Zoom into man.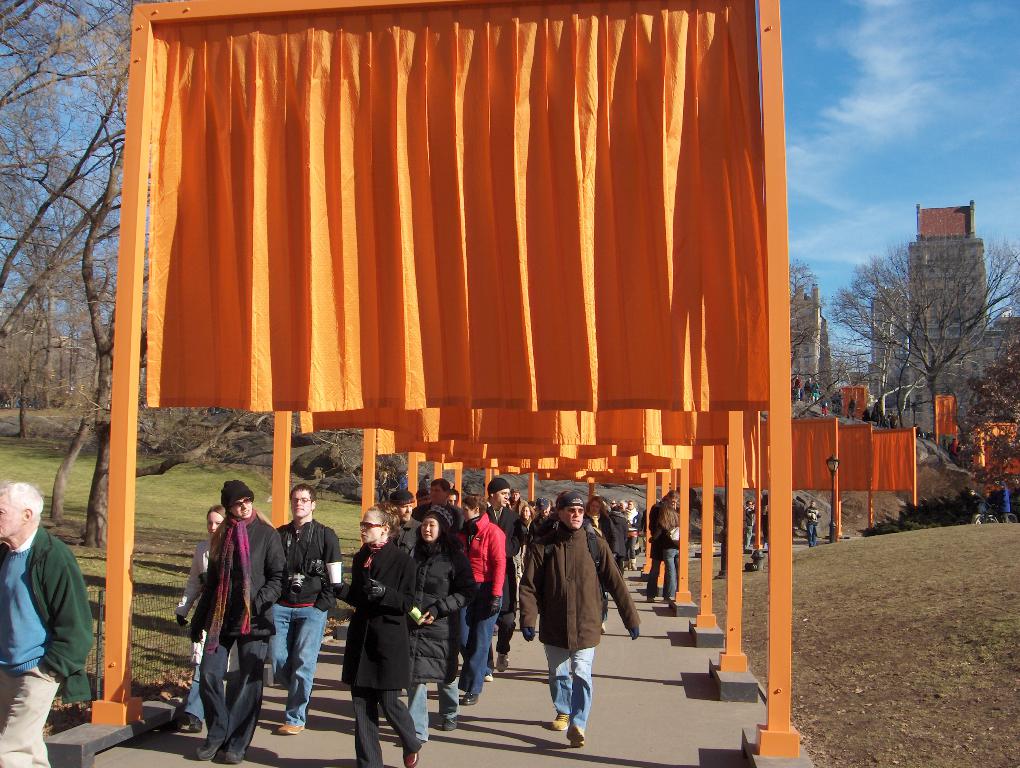
Zoom target: (left=276, top=482, right=344, bottom=734).
